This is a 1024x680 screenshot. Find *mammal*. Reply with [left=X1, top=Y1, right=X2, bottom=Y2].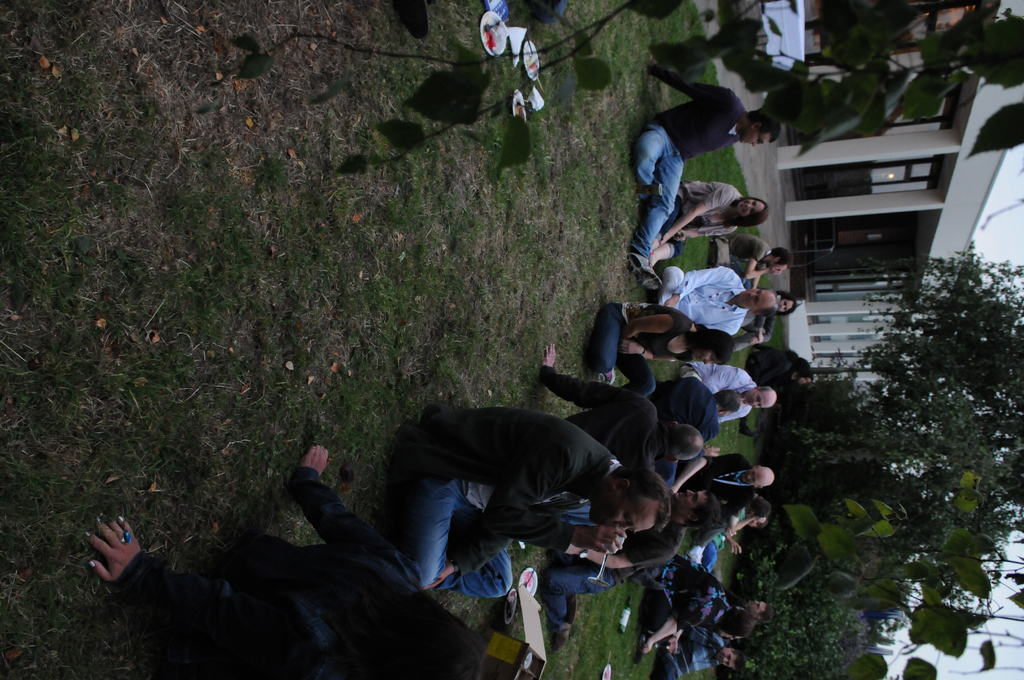
[left=583, top=301, right=730, bottom=385].
